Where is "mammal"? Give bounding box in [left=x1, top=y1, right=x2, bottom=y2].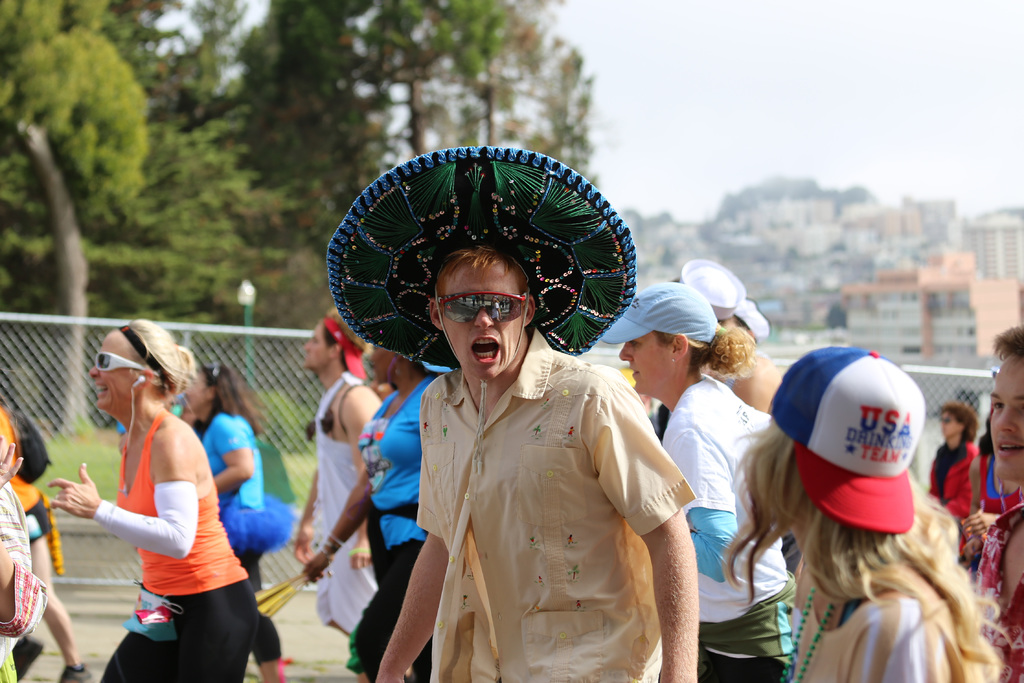
[left=928, top=400, right=984, bottom=550].
